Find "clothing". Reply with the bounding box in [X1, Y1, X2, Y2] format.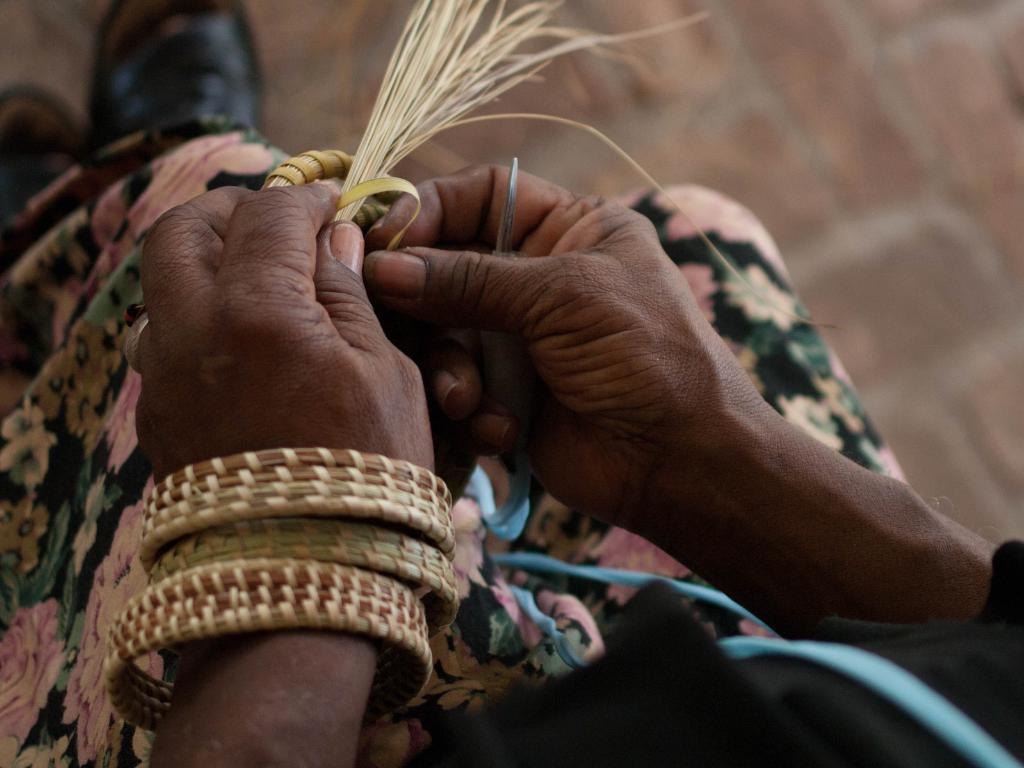
[0, 95, 1023, 767].
